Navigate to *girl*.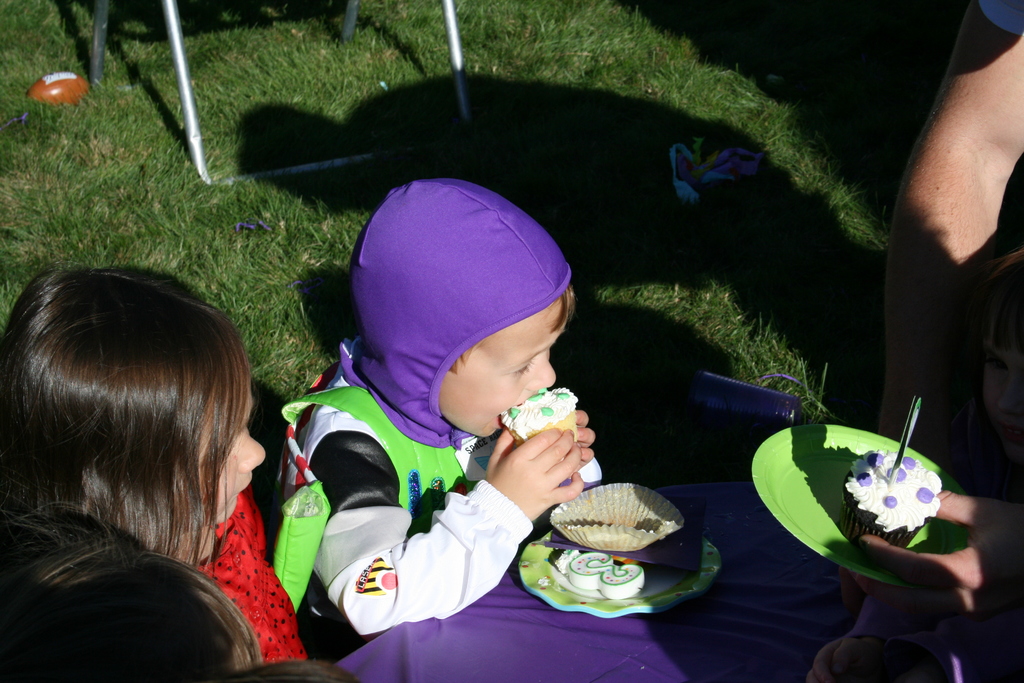
Navigation target: select_region(7, 243, 297, 682).
